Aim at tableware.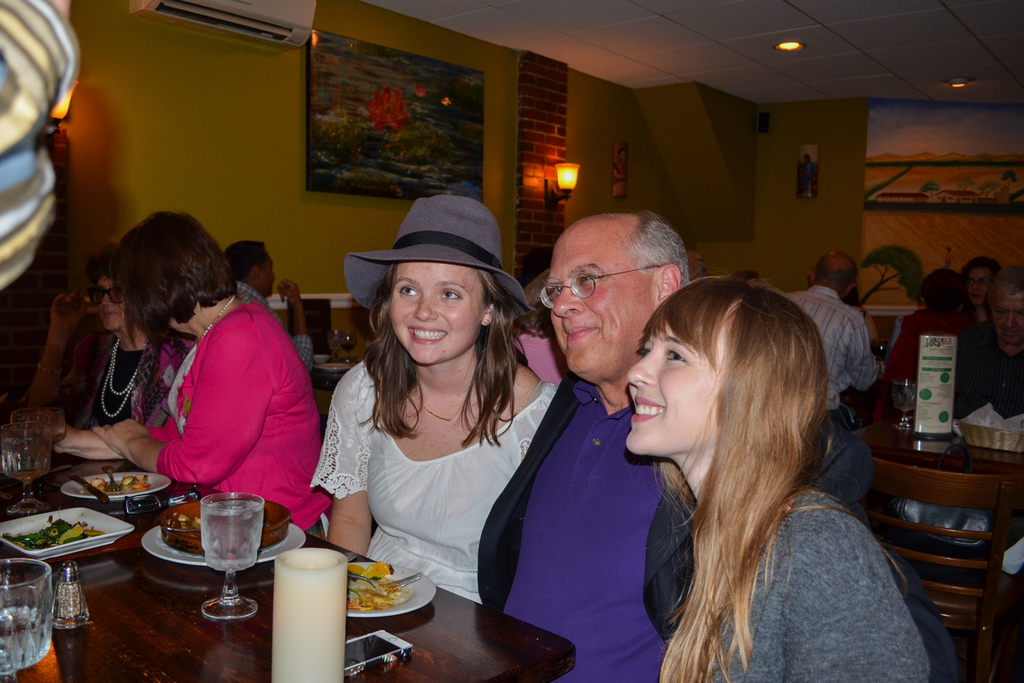
Aimed at rect(268, 548, 347, 682).
